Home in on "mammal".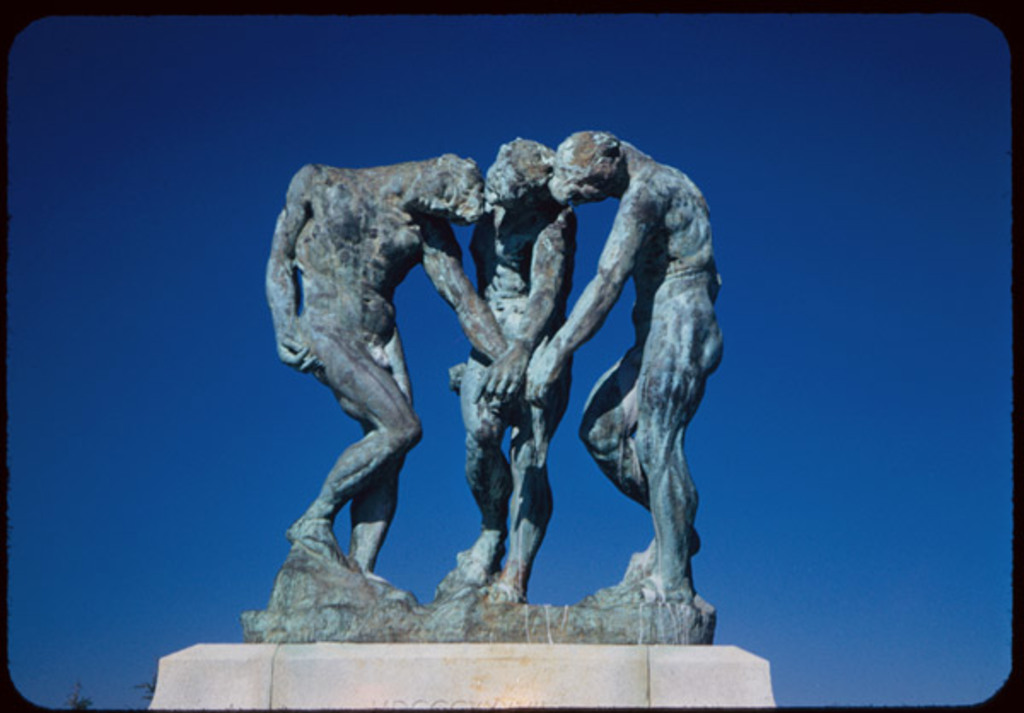
Homed in at 259, 154, 507, 606.
